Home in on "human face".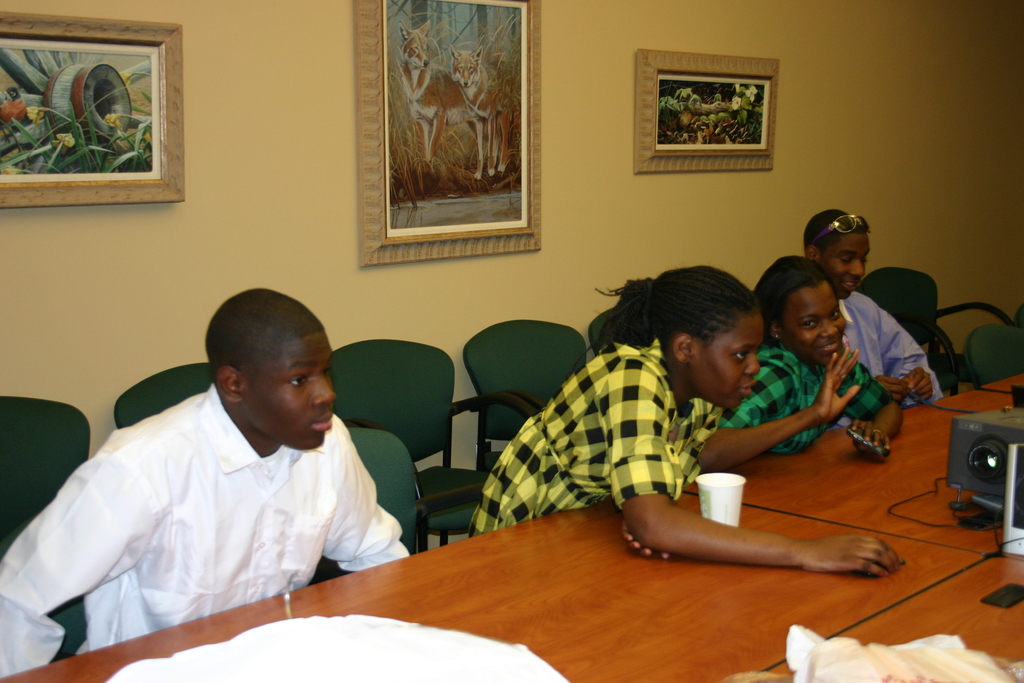
Homed in at <region>246, 329, 335, 454</region>.
